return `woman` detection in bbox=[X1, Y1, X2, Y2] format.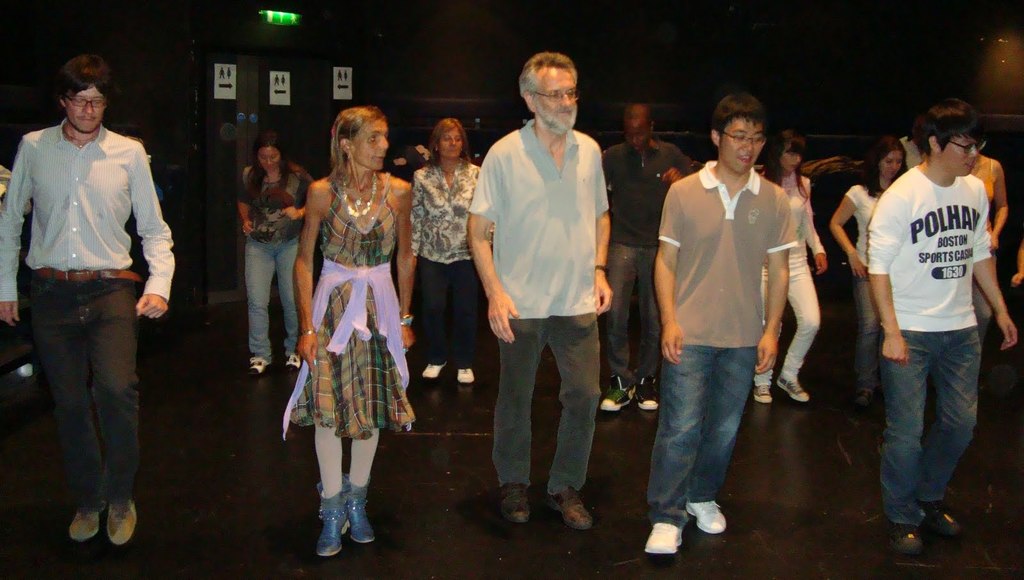
bbox=[826, 132, 908, 407].
